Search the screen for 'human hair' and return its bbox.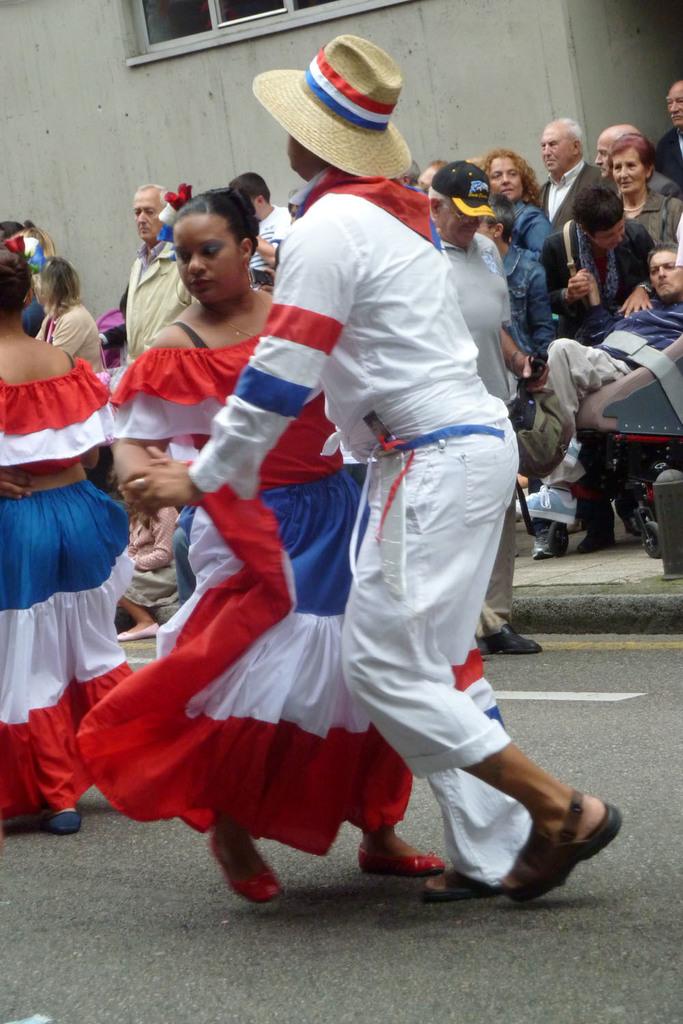
Found: (0,250,31,313).
